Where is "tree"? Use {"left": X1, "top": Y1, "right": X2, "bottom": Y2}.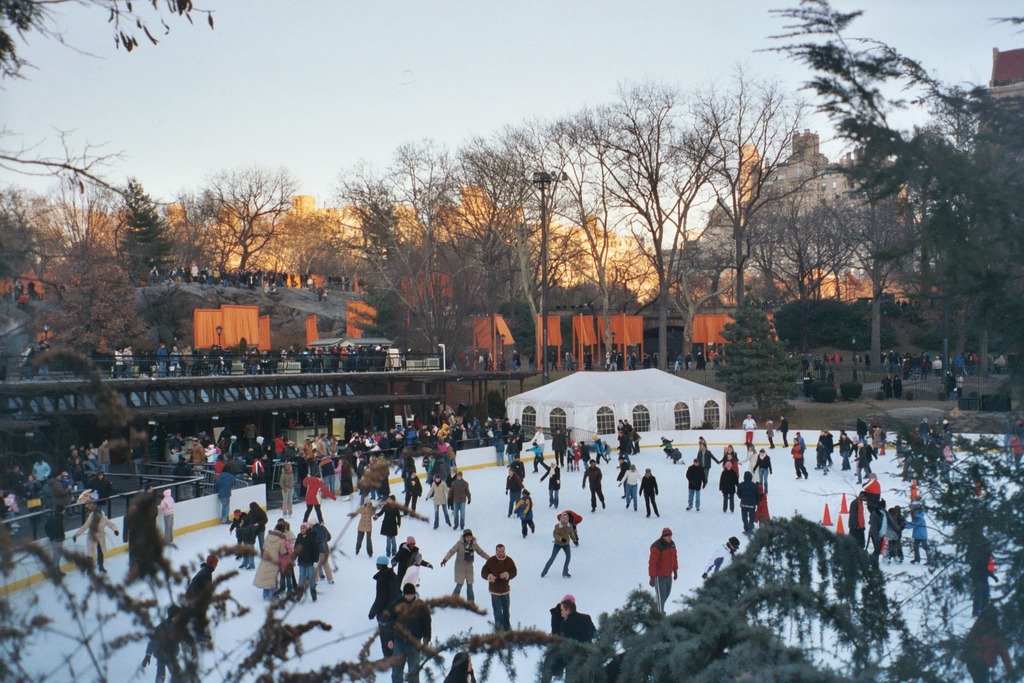
{"left": 835, "top": 139, "right": 915, "bottom": 372}.
